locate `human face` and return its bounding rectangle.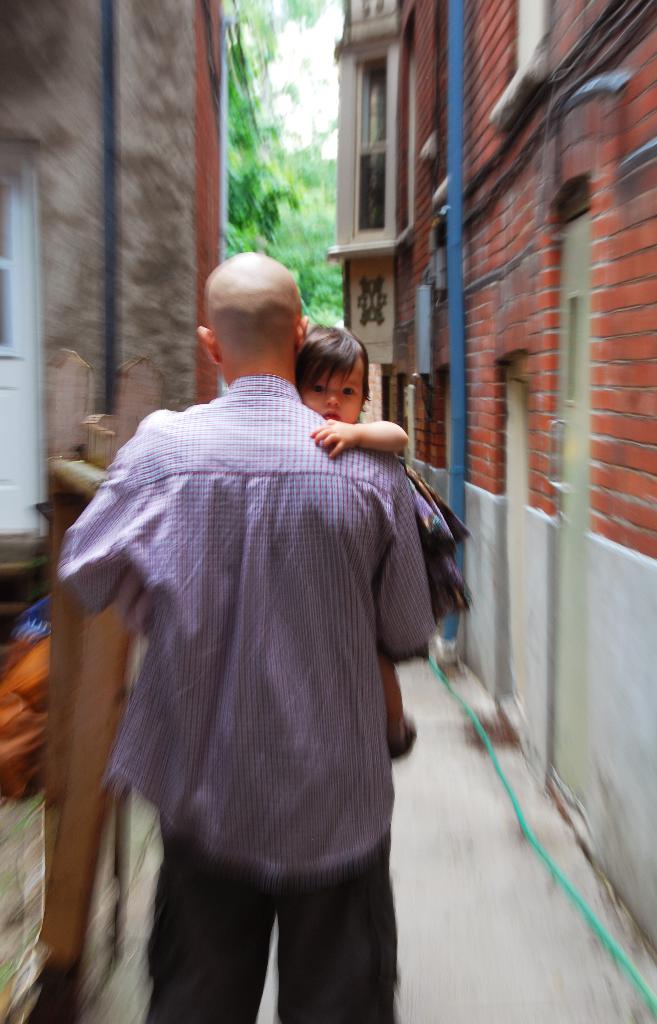
298 351 363 421.
